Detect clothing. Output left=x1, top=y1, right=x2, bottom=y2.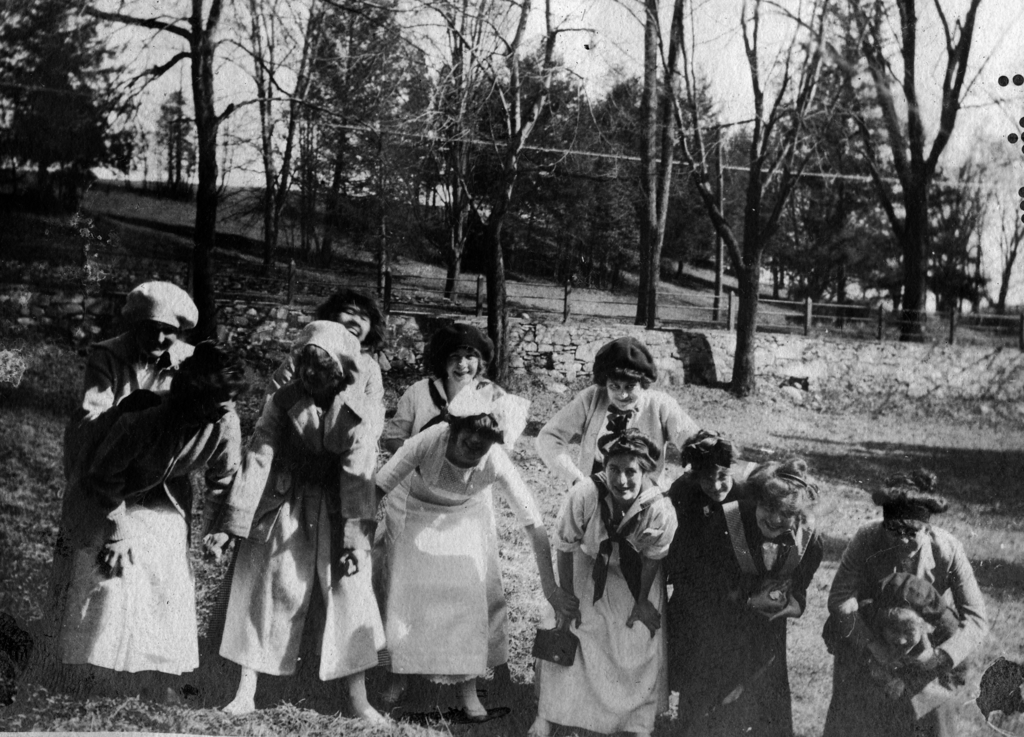
left=260, top=344, right=384, bottom=445.
